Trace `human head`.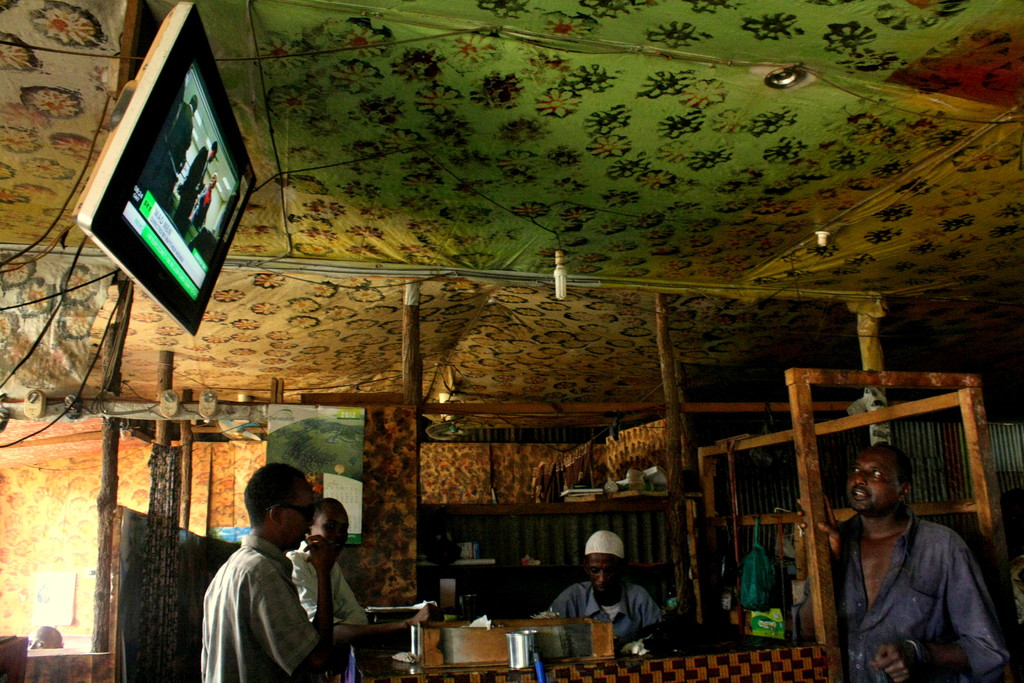
Traced to bbox=(209, 173, 219, 194).
